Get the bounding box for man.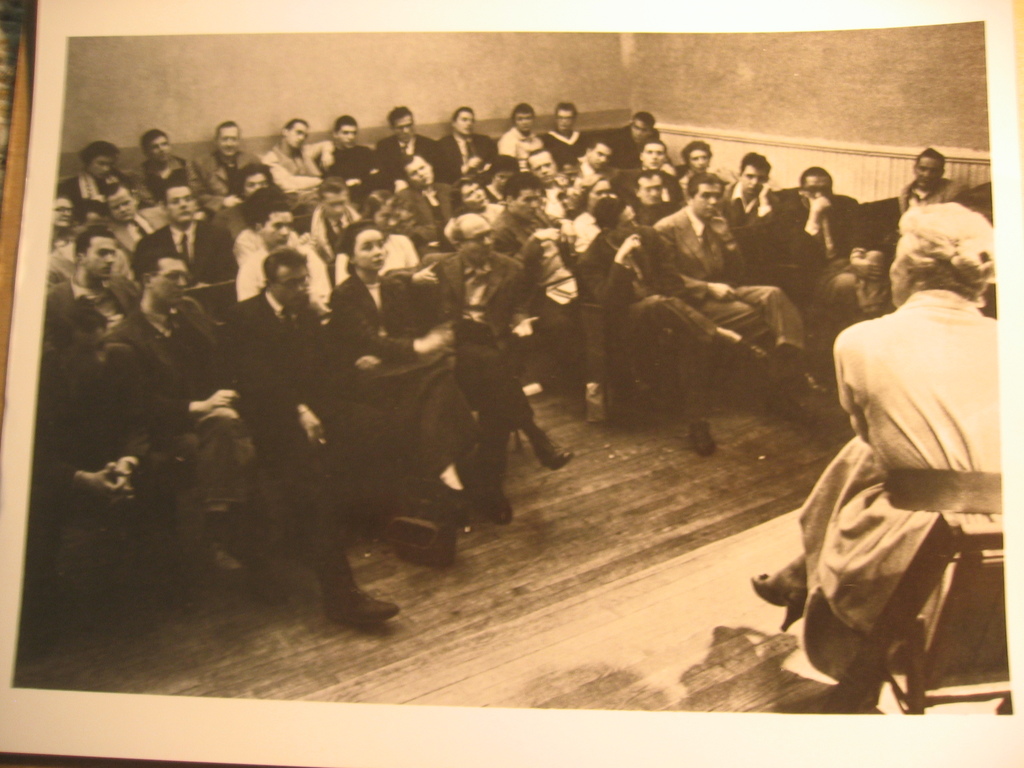
574/193/652/372.
